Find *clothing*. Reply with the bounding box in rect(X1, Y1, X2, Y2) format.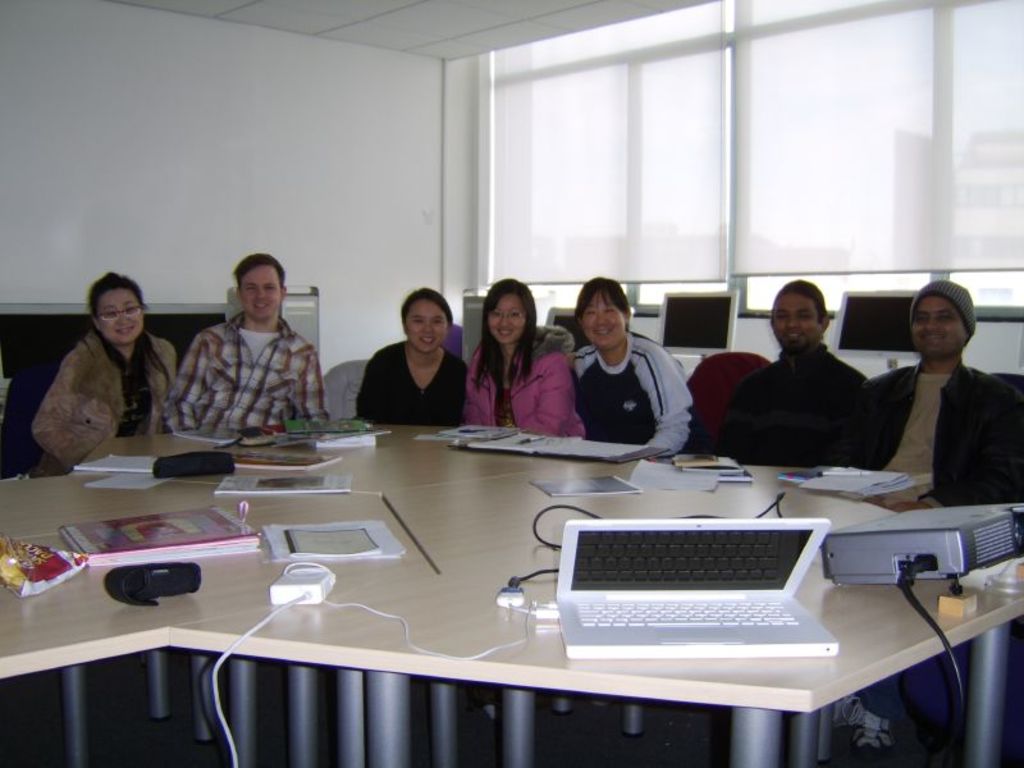
rect(837, 362, 1023, 516).
